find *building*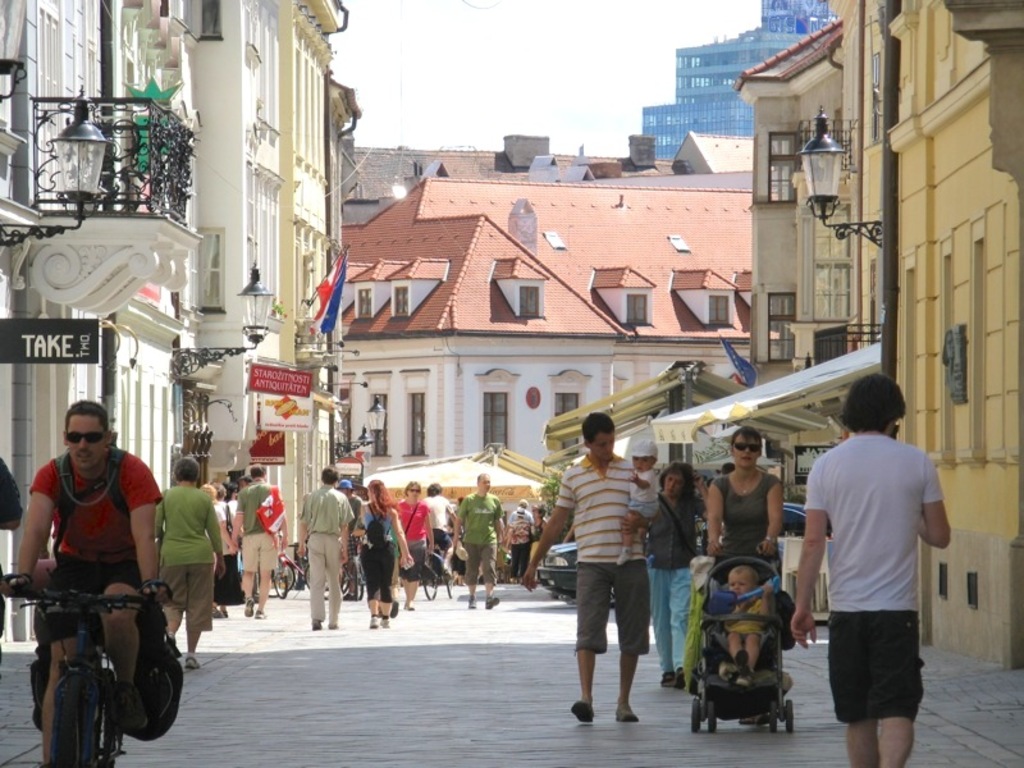
<region>733, 15, 844, 508</region>
